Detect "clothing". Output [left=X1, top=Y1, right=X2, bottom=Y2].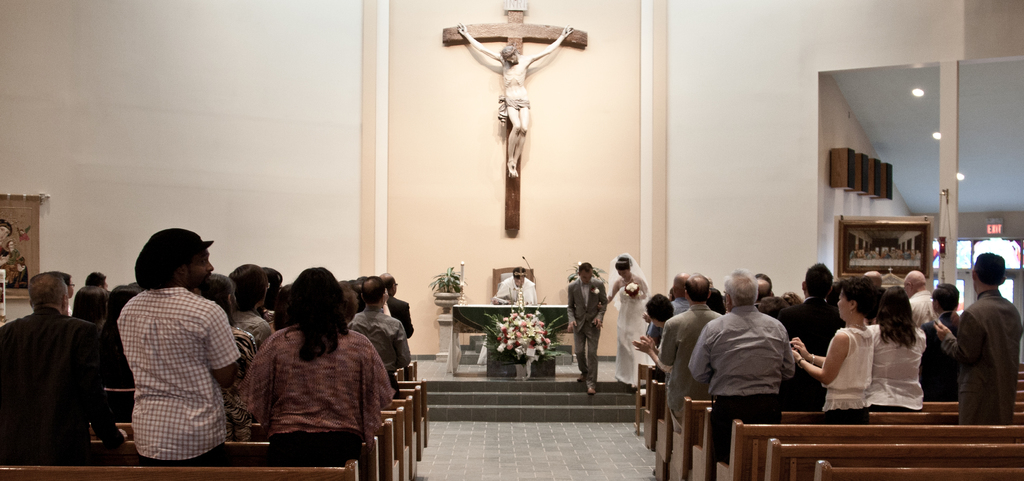
[left=607, top=251, right=656, bottom=386].
